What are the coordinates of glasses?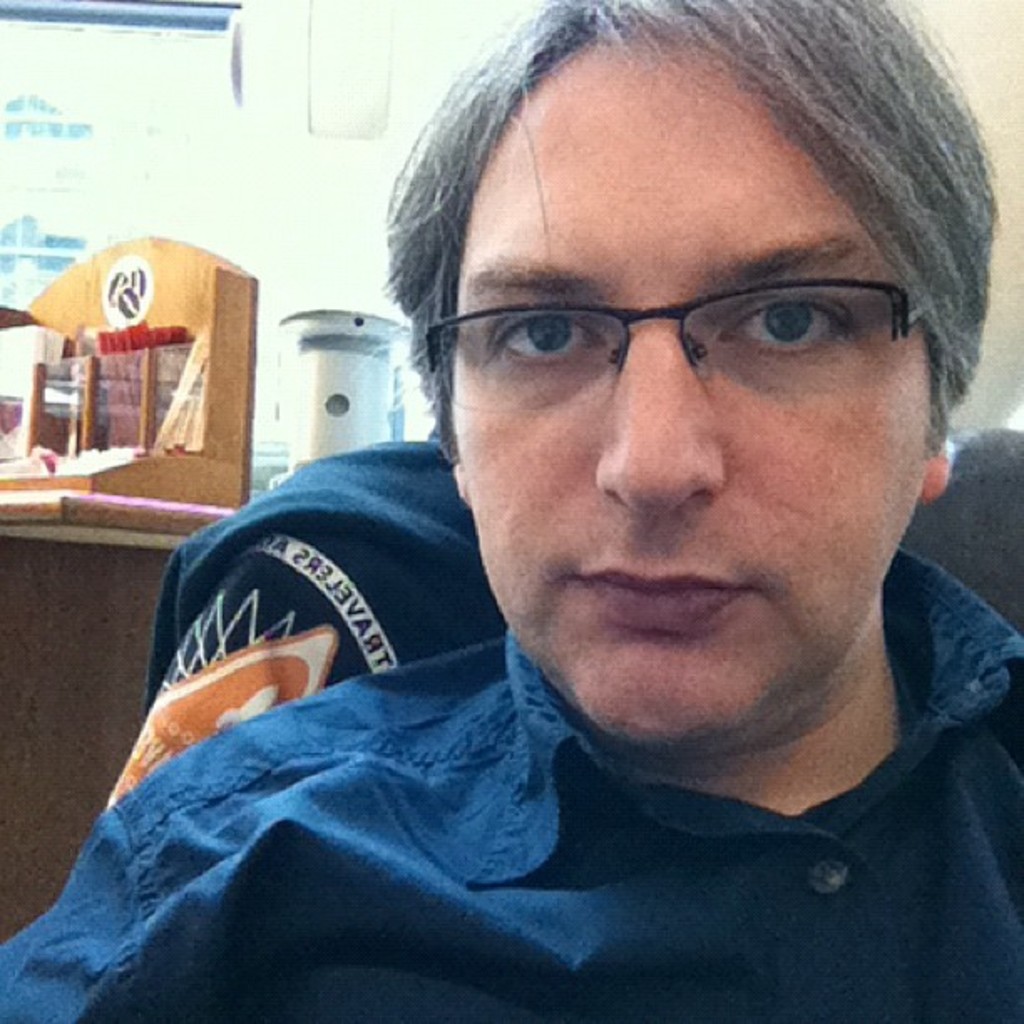
detection(410, 238, 952, 408).
